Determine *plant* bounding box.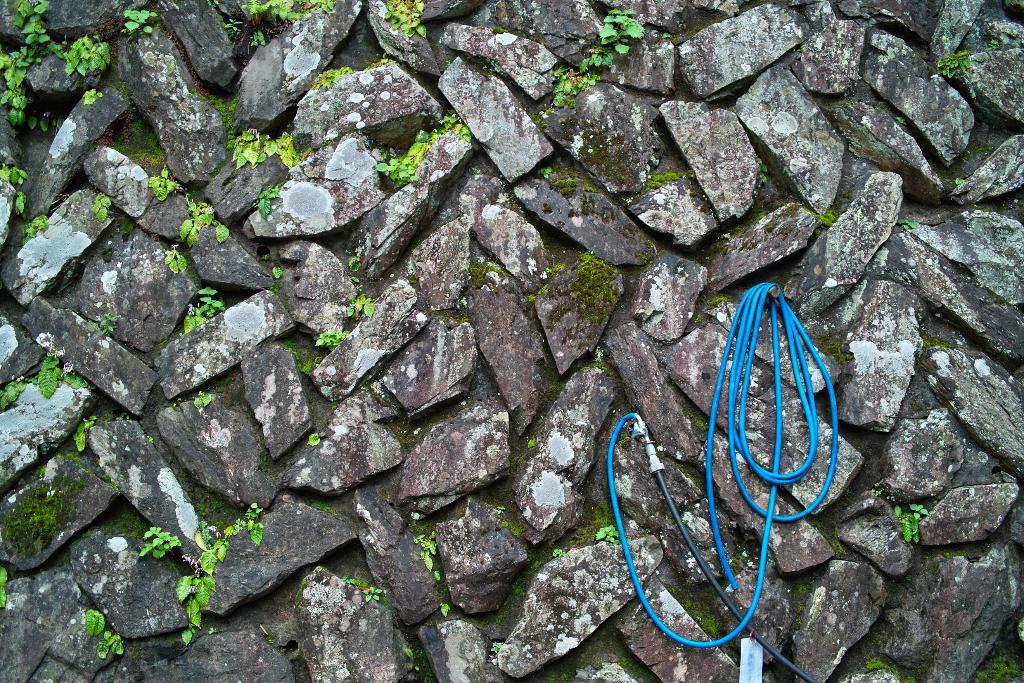
Determined: (255, 192, 276, 220).
